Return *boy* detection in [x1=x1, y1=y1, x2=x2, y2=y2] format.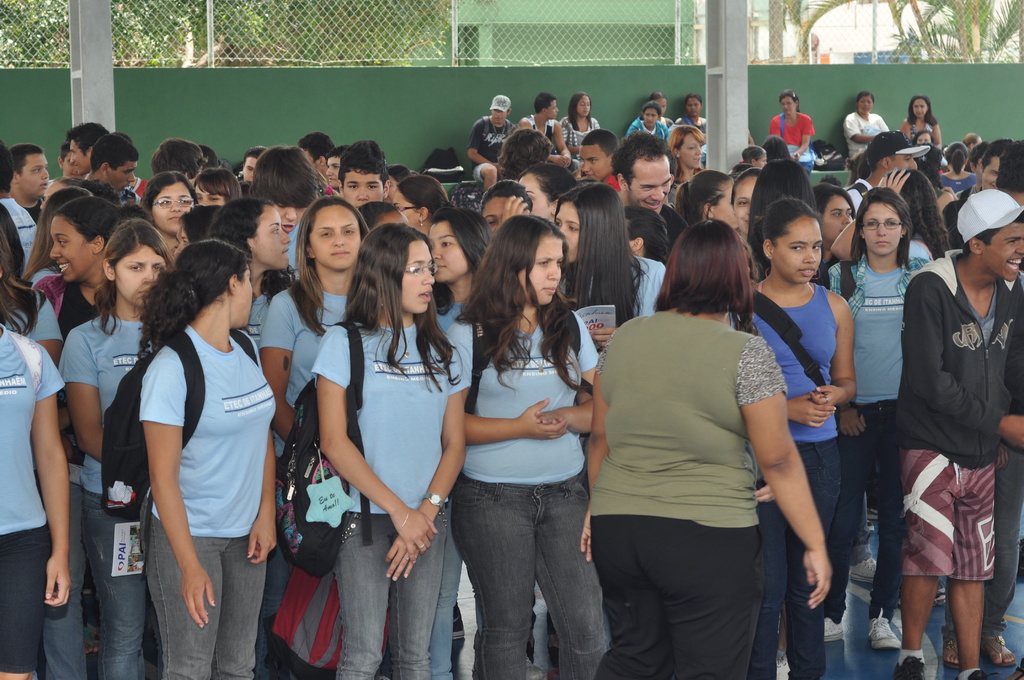
[x1=261, y1=145, x2=315, y2=232].
